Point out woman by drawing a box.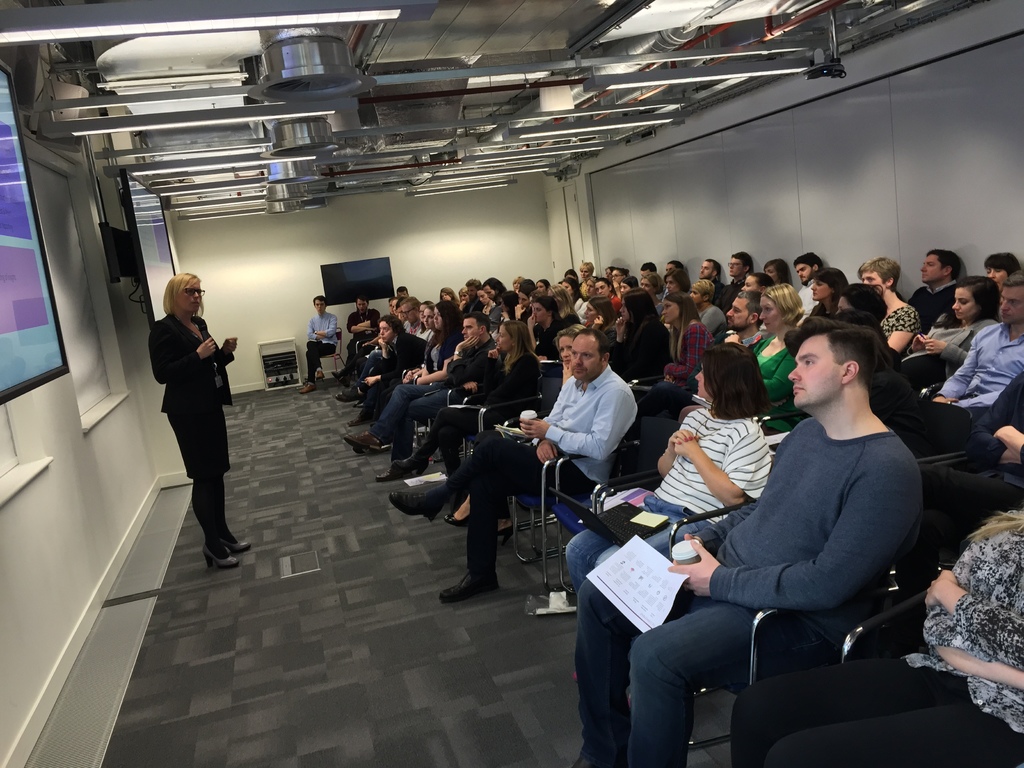
740 280 807 438.
